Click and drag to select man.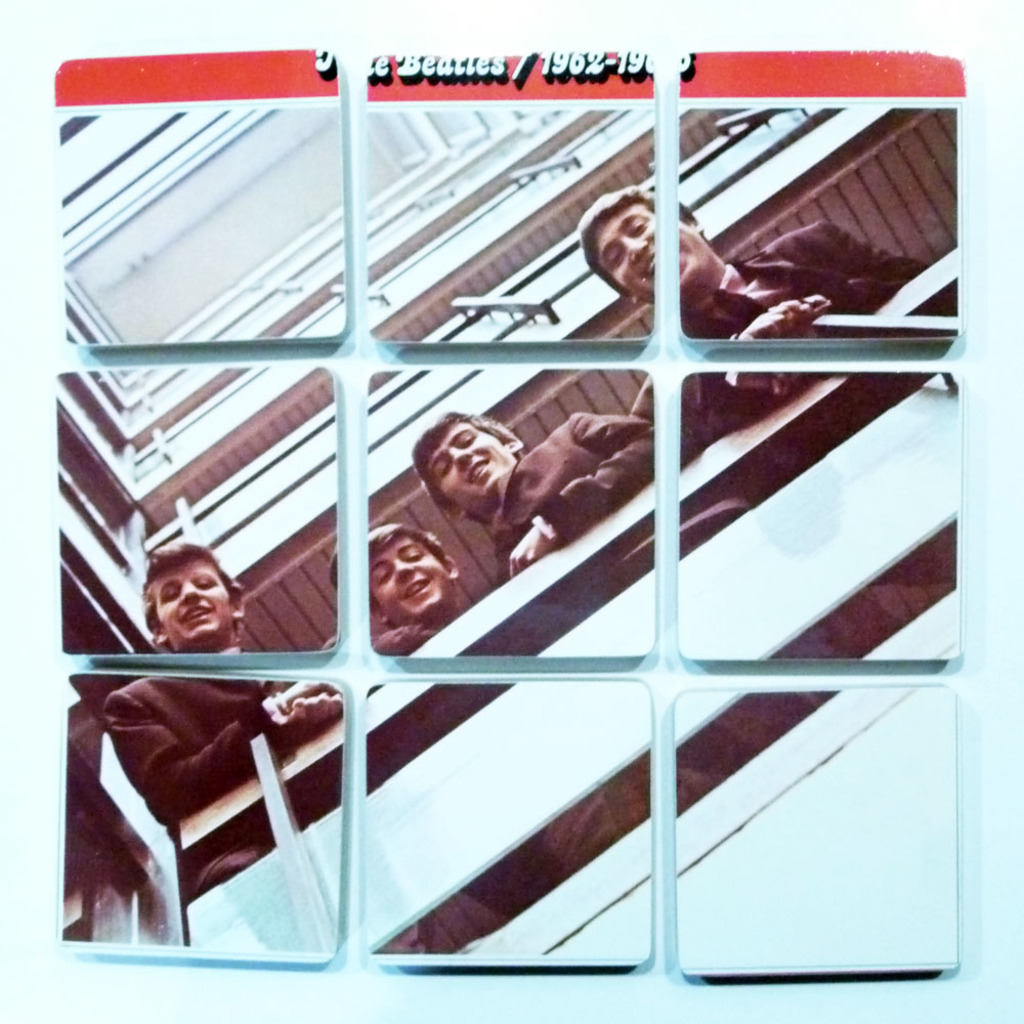
Selection: left=581, top=153, right=937, bottom=435.
